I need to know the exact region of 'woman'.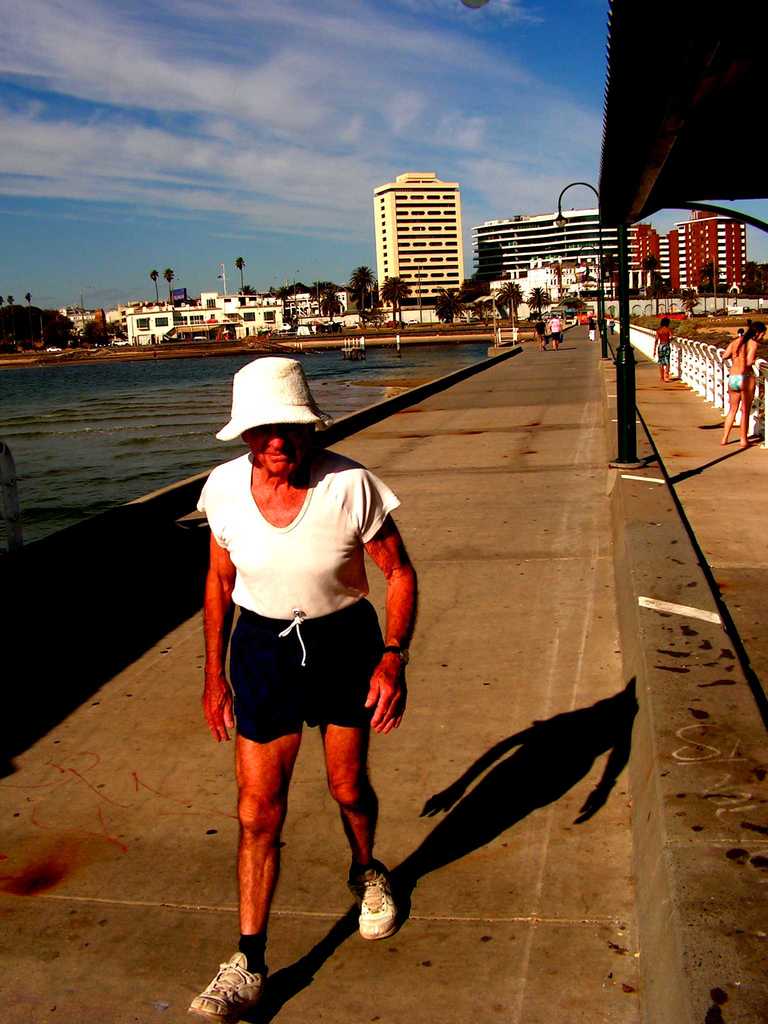
Region: <bbox>193, 364, 417, 1019</bbox>.
